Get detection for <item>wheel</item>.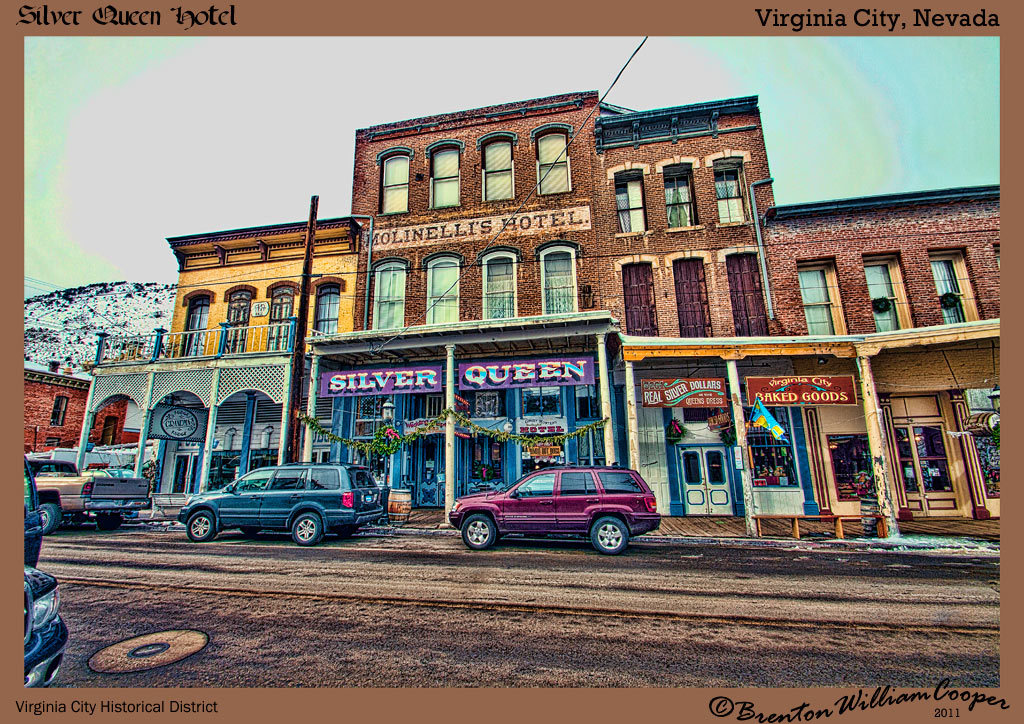
Detection: l=39, t=504, r=57, b=536.
